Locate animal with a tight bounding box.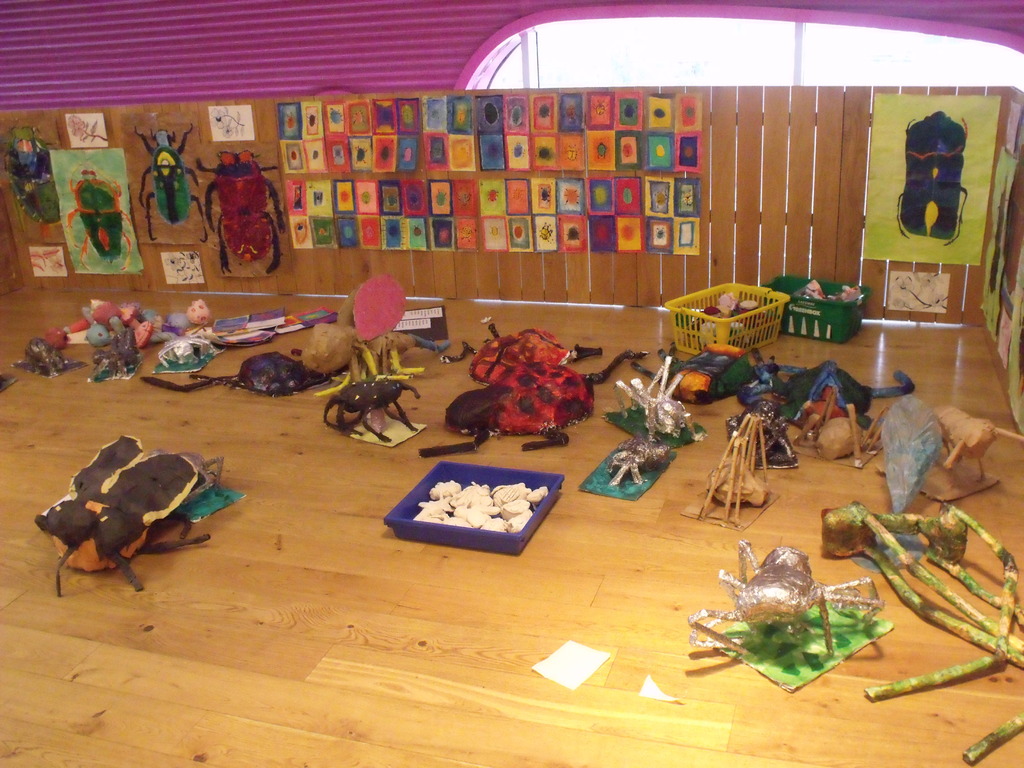
select_region(895, 110, 972, 246).
